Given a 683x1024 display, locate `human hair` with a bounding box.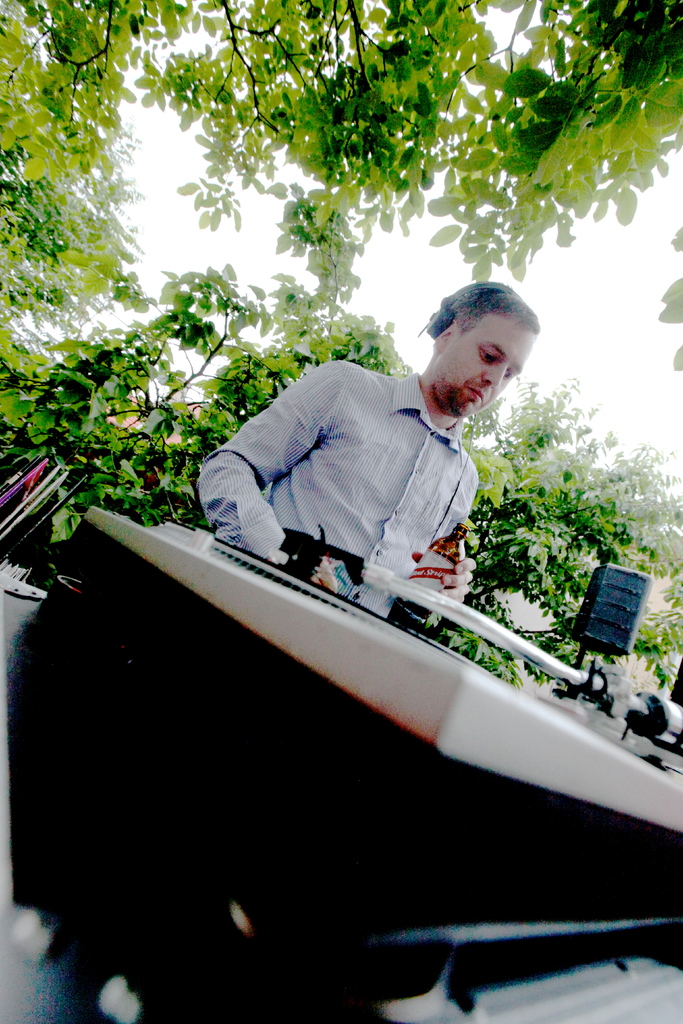
Located: (415,275,544,340).
